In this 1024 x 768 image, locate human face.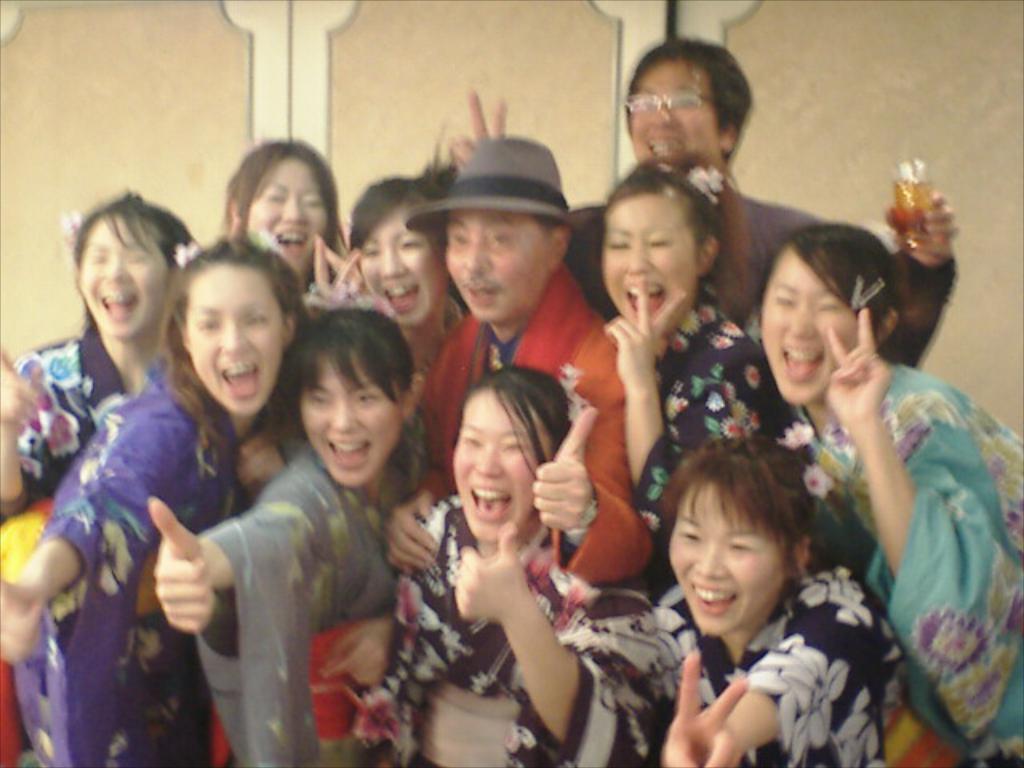
Bounding box: Rect(762, 246, 856, 406).
